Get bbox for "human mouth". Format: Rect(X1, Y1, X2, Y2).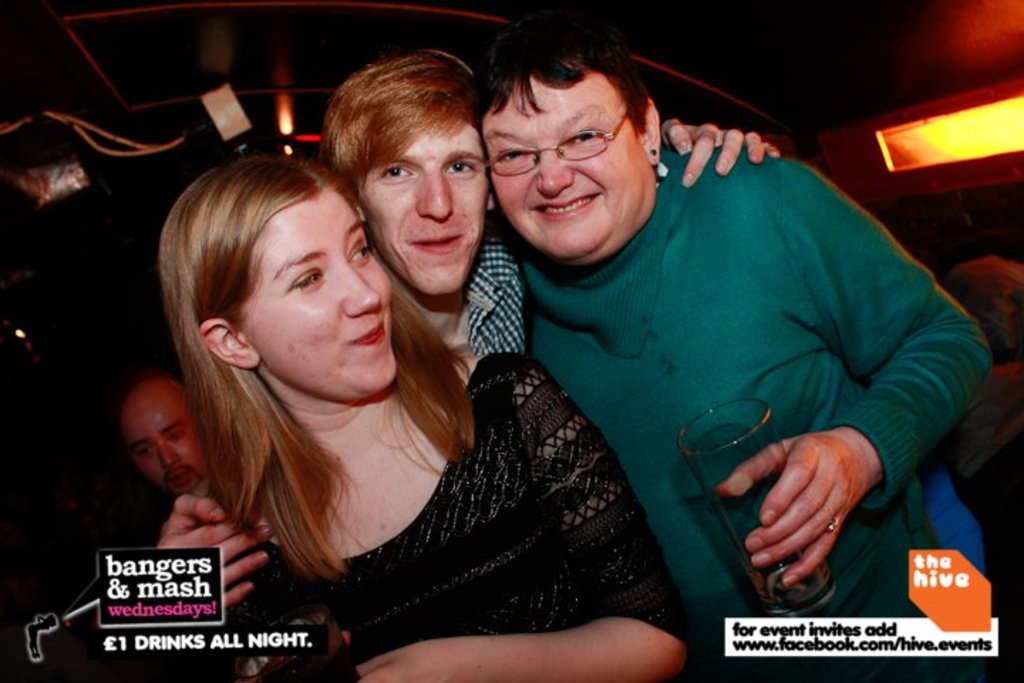
Rect(164, 468, 201, 484).
